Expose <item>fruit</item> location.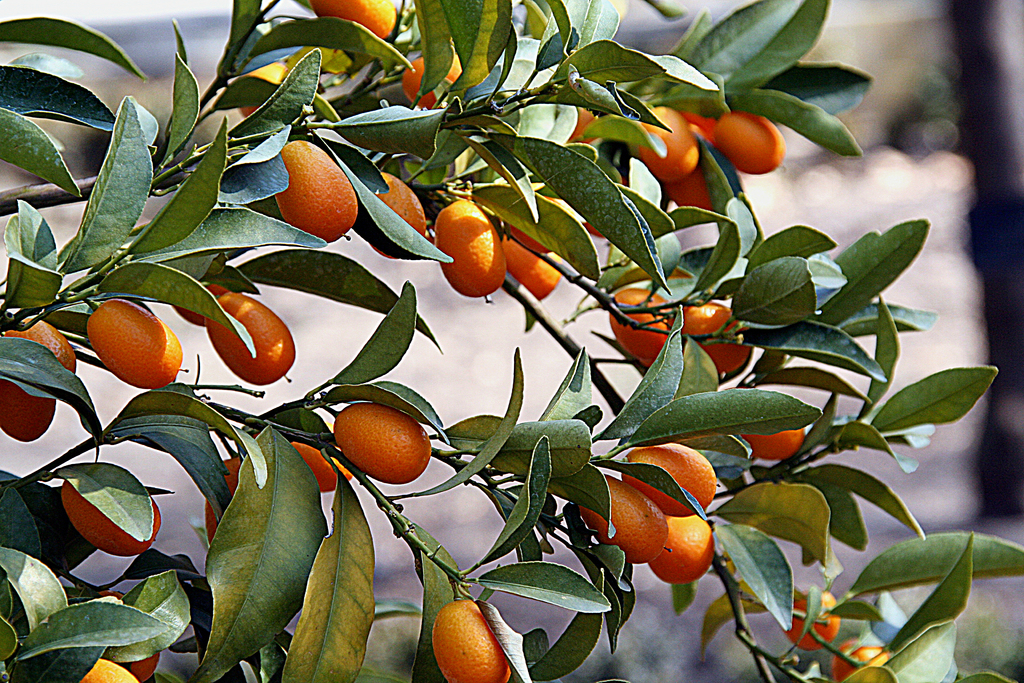
Exposed at 129 655 158 682.
